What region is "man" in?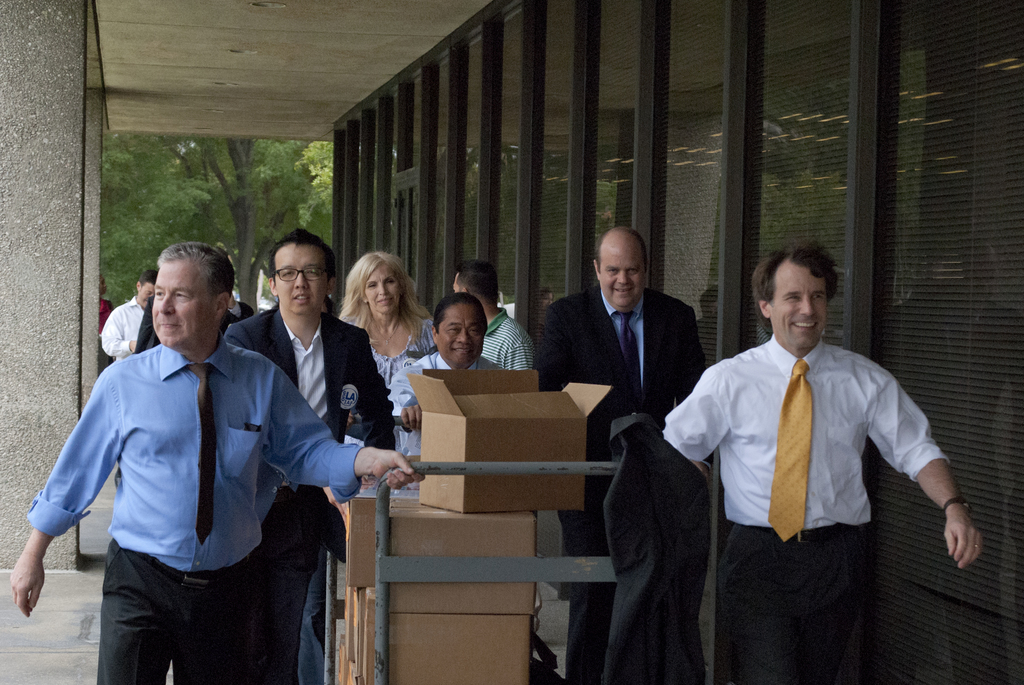
<bbox>542, 223, 705, 683</bbox>.
